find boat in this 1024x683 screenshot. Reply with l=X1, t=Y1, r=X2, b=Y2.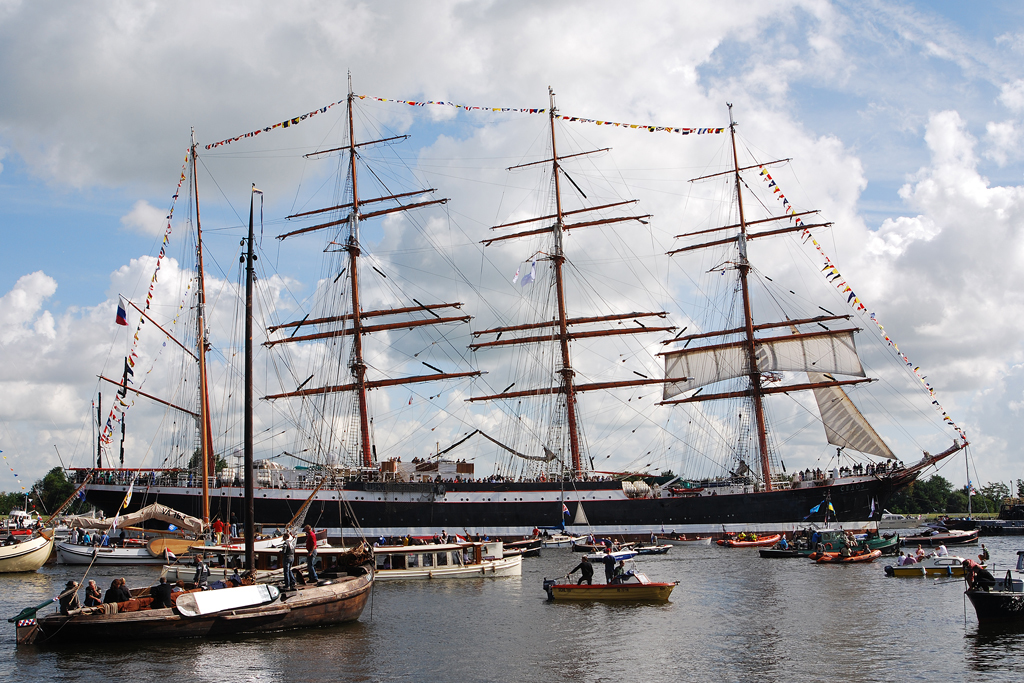
l=0, t=506, r=45, b=535.
